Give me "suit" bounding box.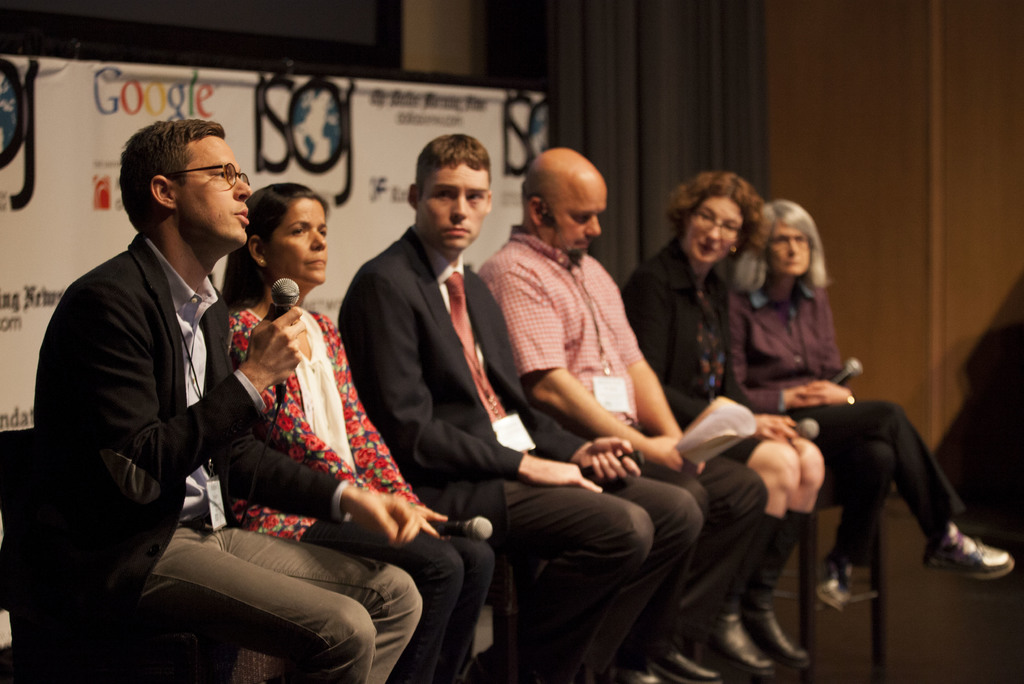
detection(627, 240, 779, 460).
